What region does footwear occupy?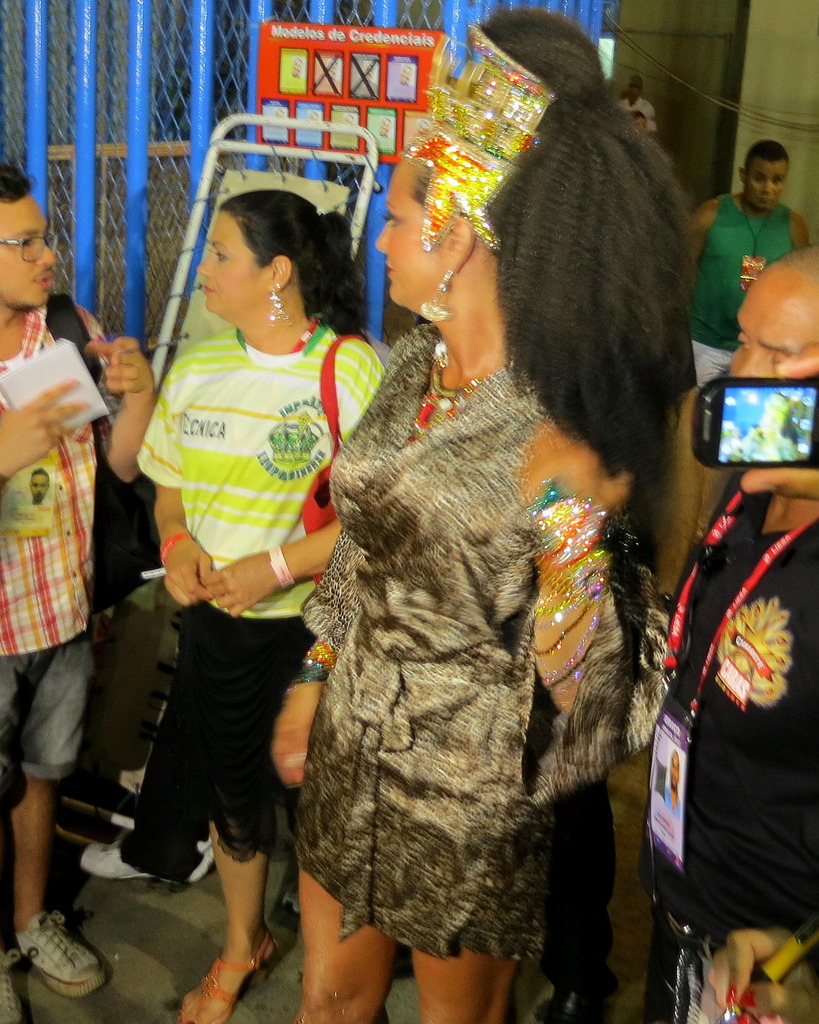
(left=174, top=935, right=279, bottom=1023).
